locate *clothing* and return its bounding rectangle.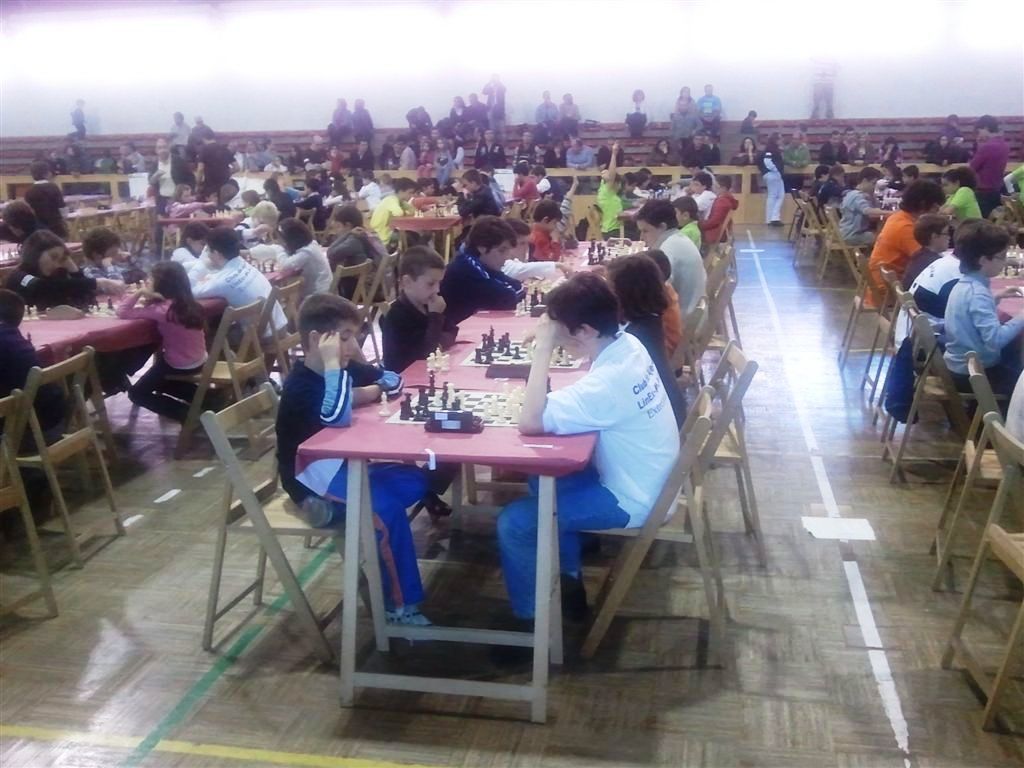
left=865, top=203, right=946, bottom=297.
